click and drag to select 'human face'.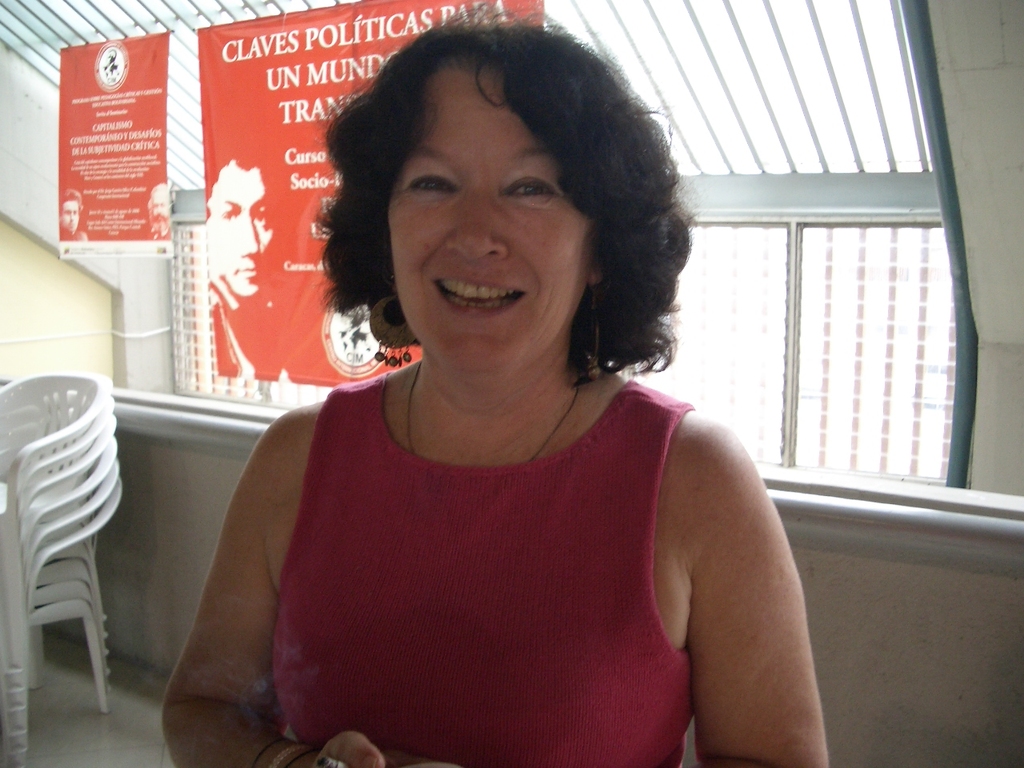
Selection: <bbox>151, 185, 171, 226</bbox>.
